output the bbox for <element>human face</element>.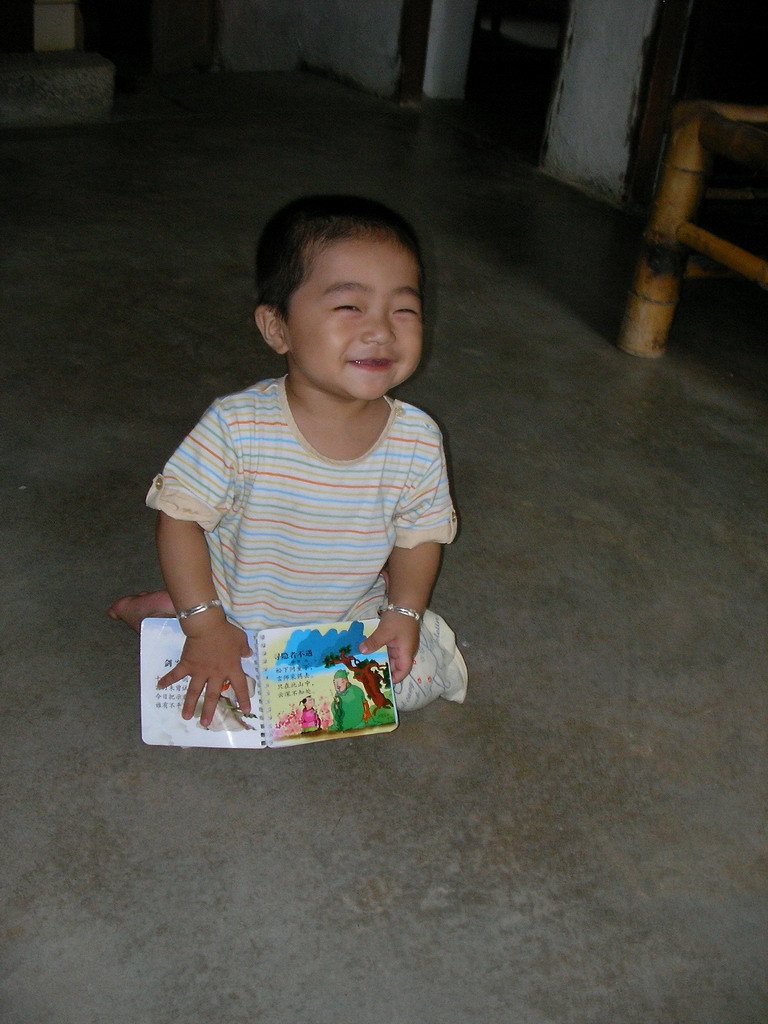
bbox=[334, 673, 344, 689].
